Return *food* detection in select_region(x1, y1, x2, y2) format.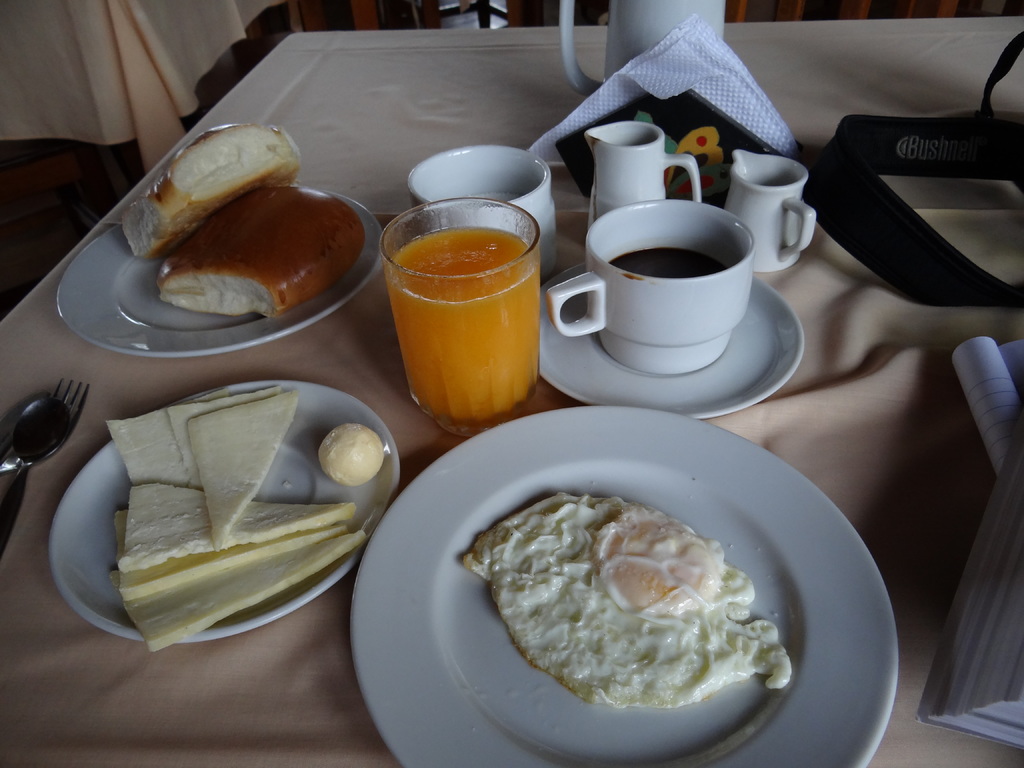
select_region(104, 383, 263, 485).
